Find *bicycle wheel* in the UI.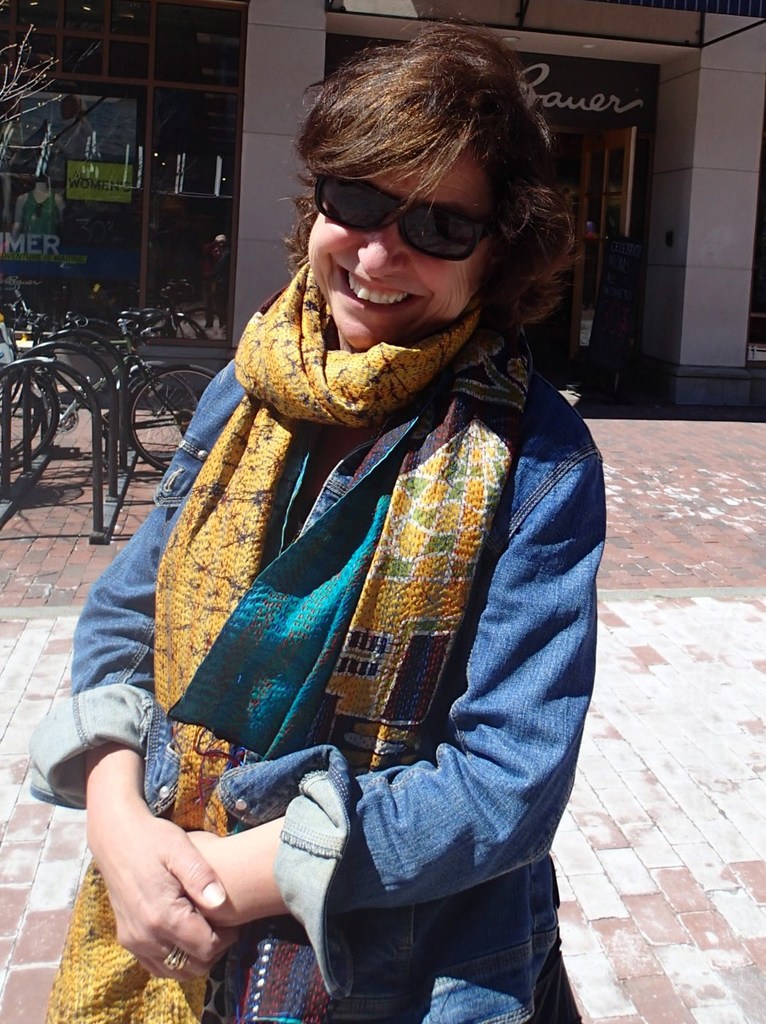
UI element at 129,361,219,472.
